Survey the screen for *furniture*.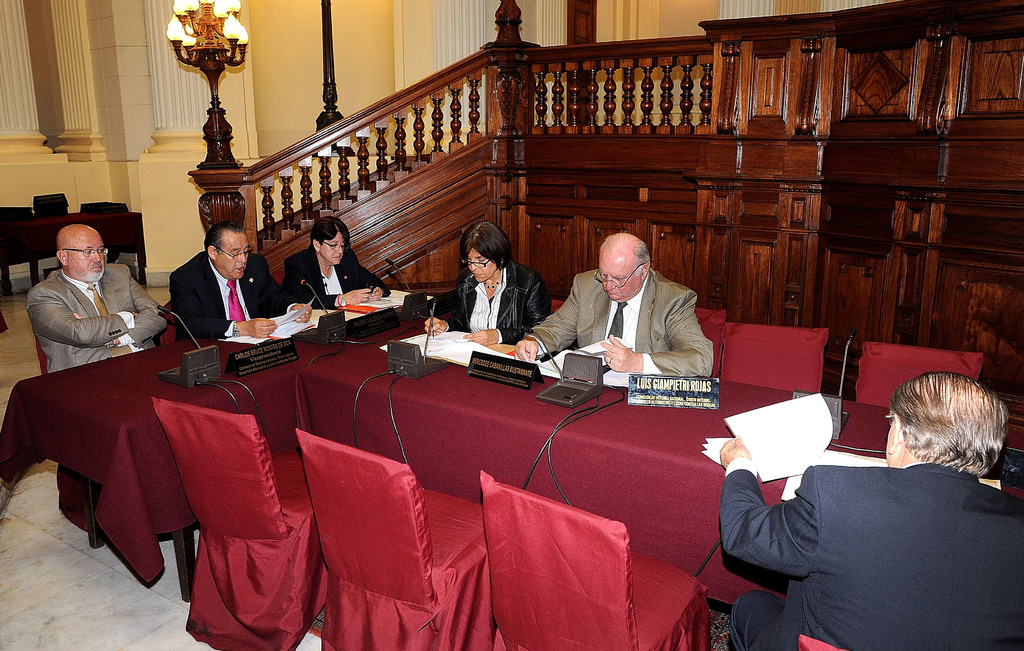
Survey found: Rect(0, 312, 8, 332).
